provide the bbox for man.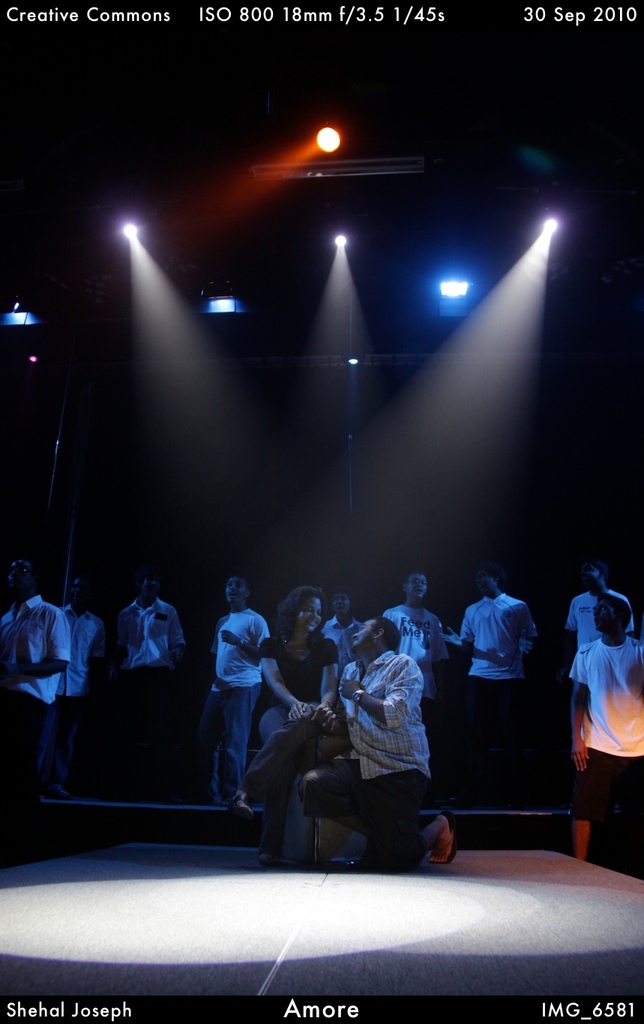
(377,559,457,743).
